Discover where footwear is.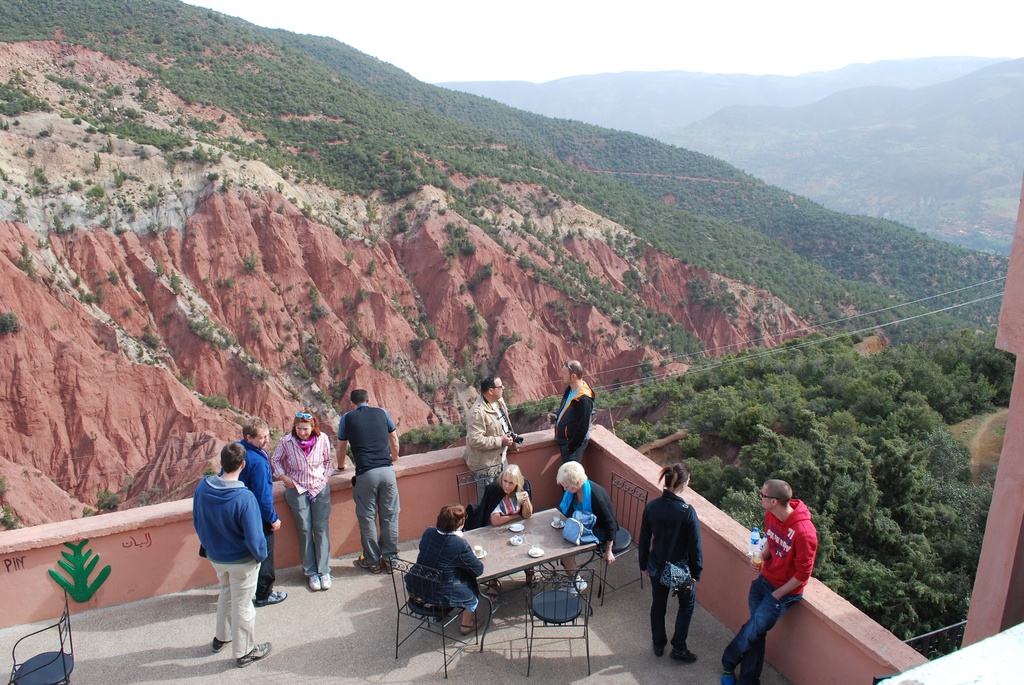
Discovered at {"left": 721, "top": 670, "right": 740, "bottom": 684}.
